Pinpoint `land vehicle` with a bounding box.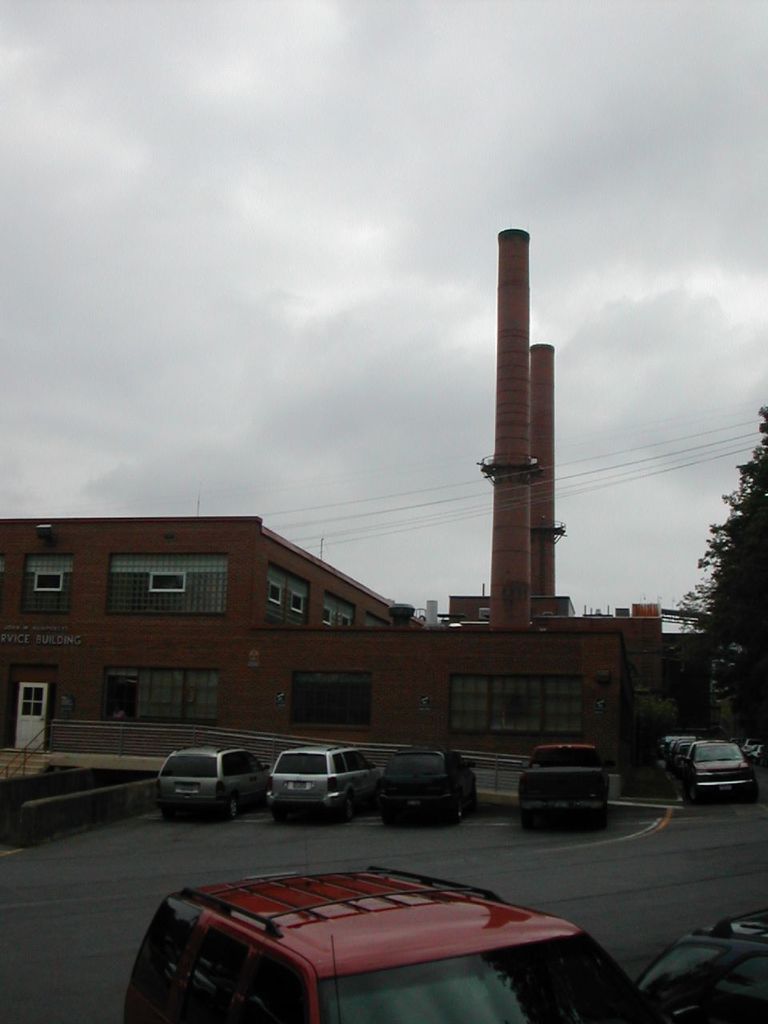
x1=269 y1=748 x2=382 y2=814.
